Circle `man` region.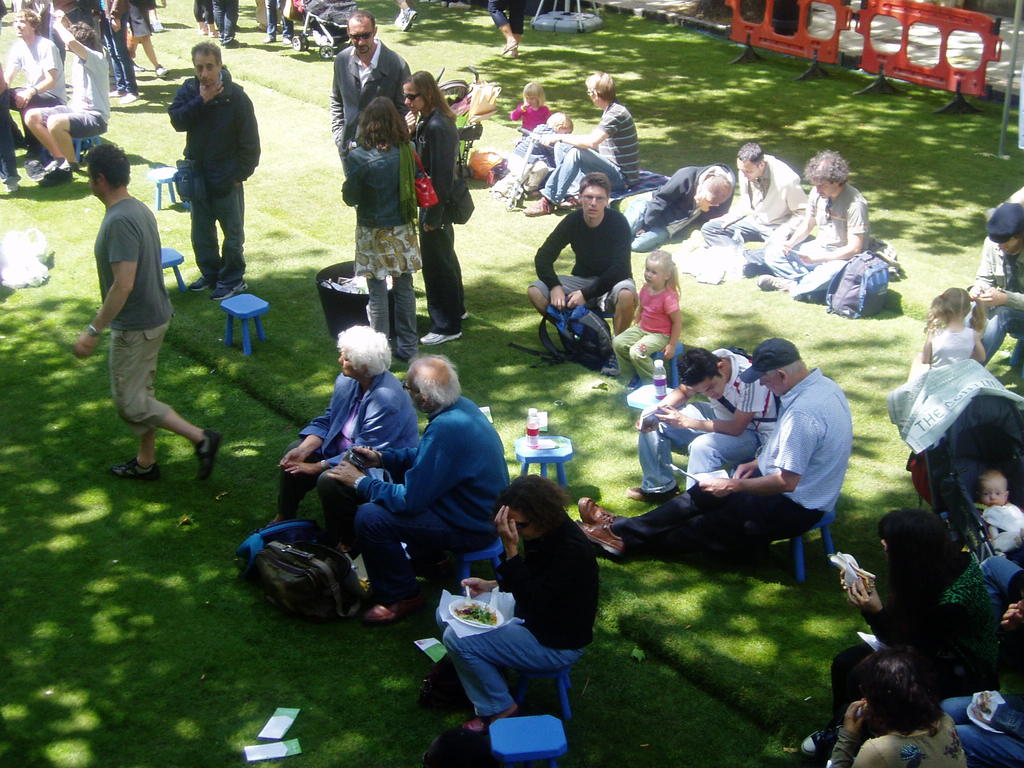
Region: {"x1": 624, "y1": 348, "x2": 778, "y2": 504}.
